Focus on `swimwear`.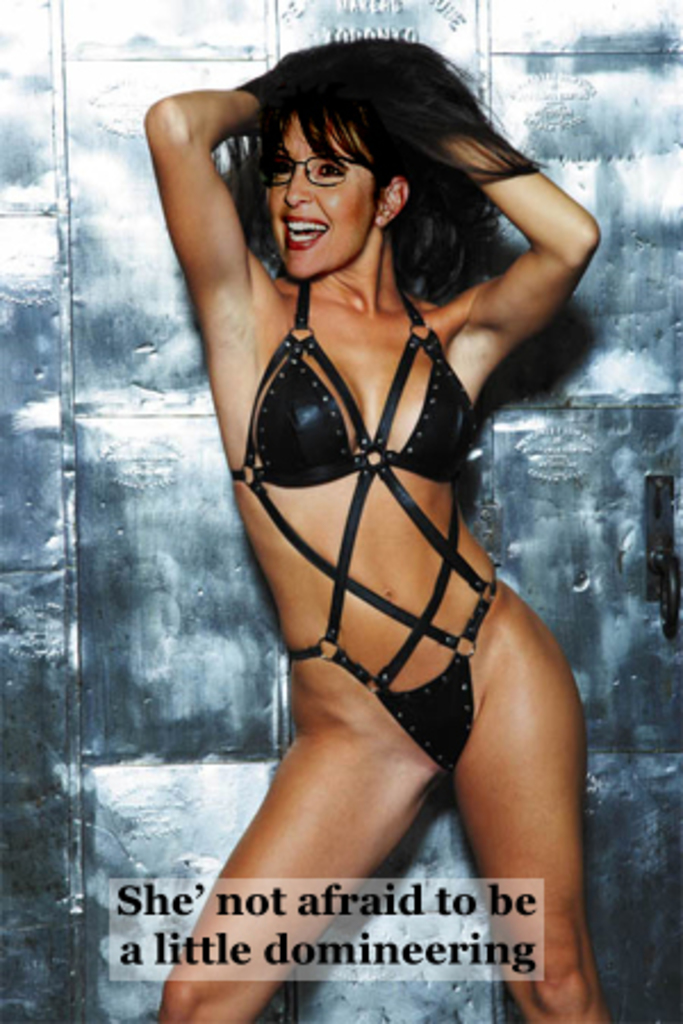
Focused at <bbox>225, 282, 505, 787</bbox>.
